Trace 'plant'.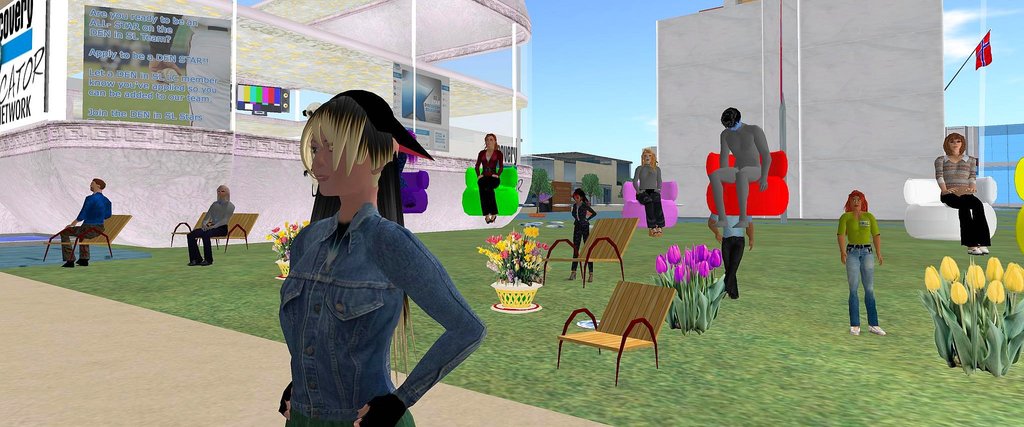
Traced to [918, 227, 1023, 375].
